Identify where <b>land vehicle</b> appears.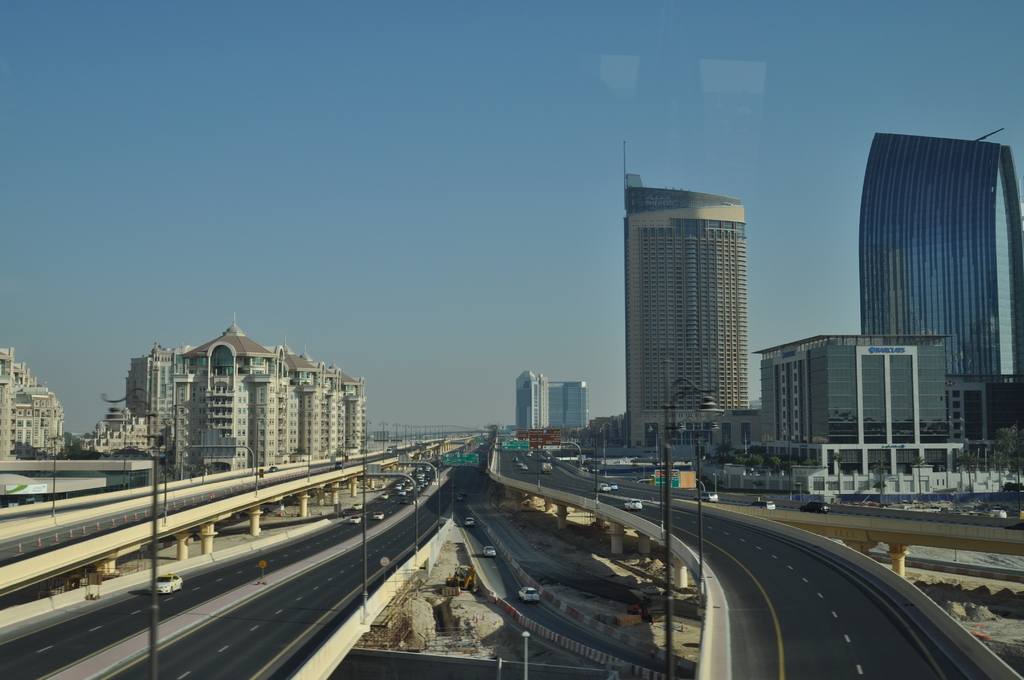
Appears at 392 450 399 458.
